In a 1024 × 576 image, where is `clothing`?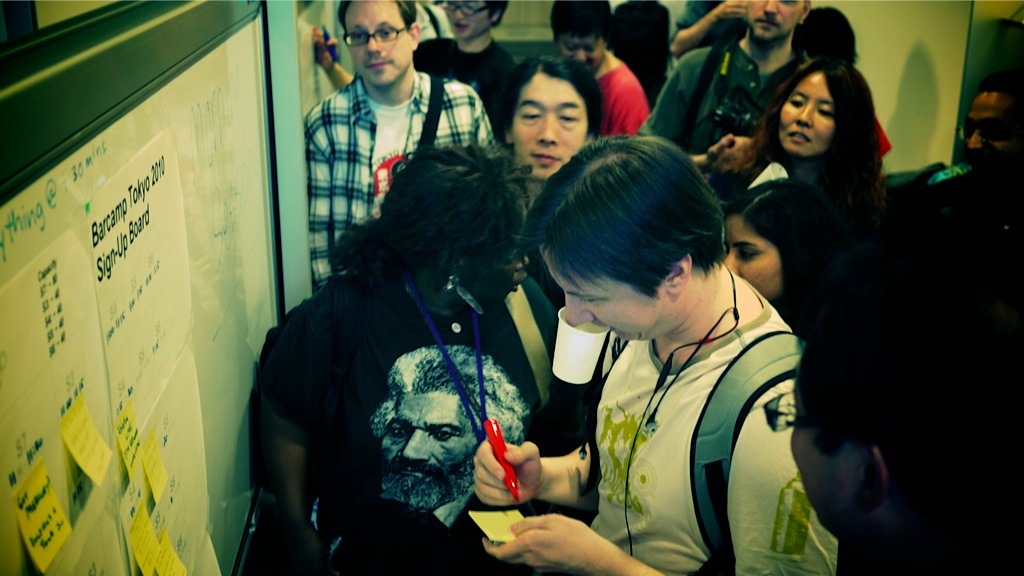
603/38/657/147.
